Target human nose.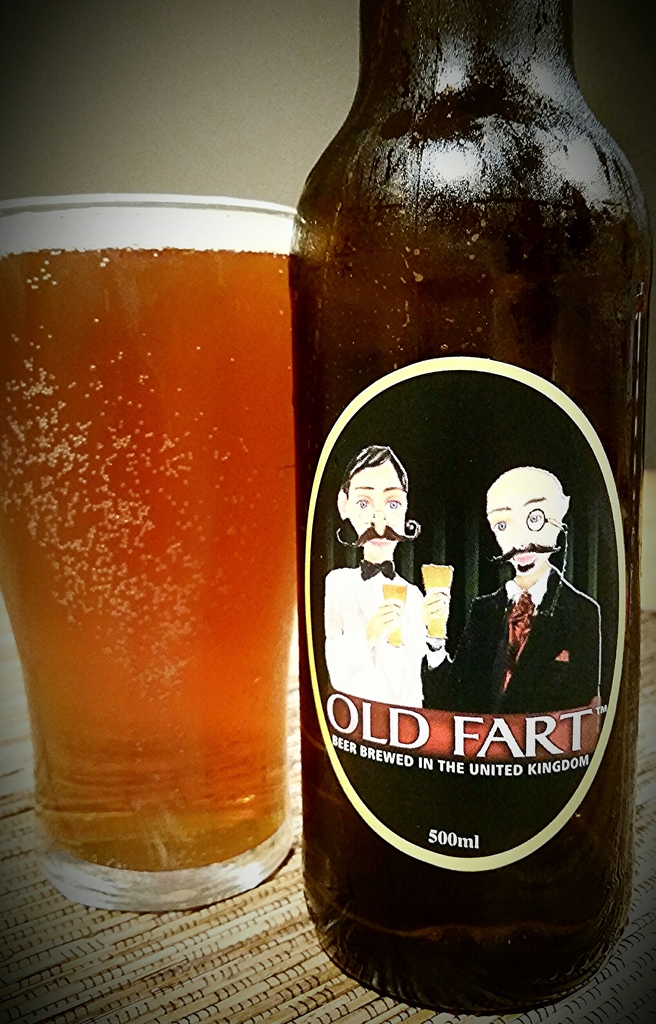
Target region: Rect(509, 524, 527, 545).
